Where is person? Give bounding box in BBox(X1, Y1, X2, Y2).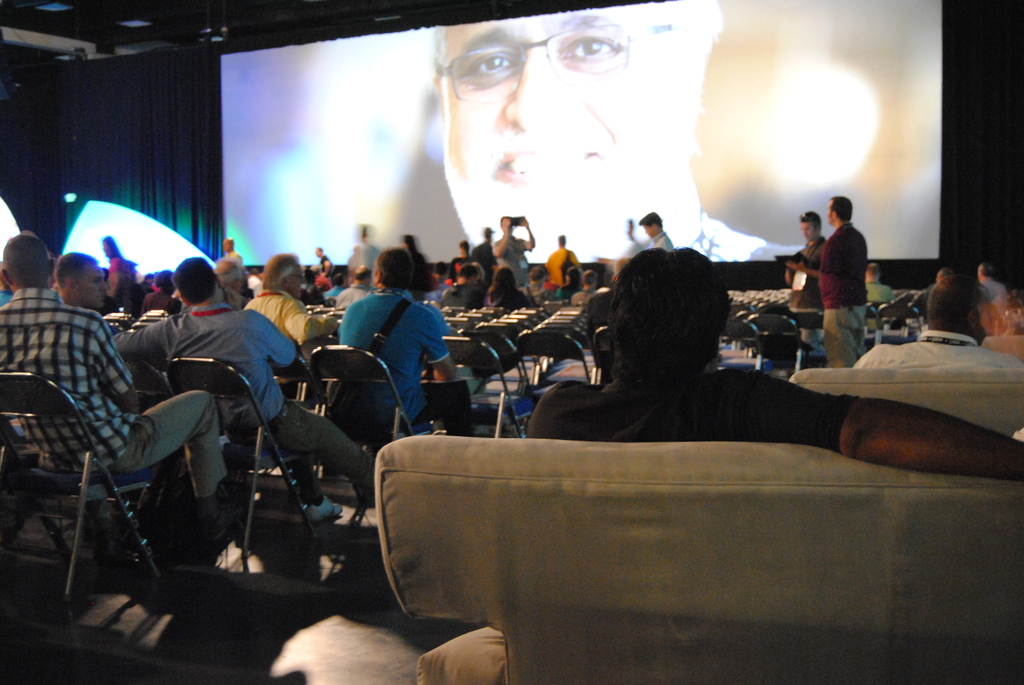
BBox(0, 224, 225, 520).
